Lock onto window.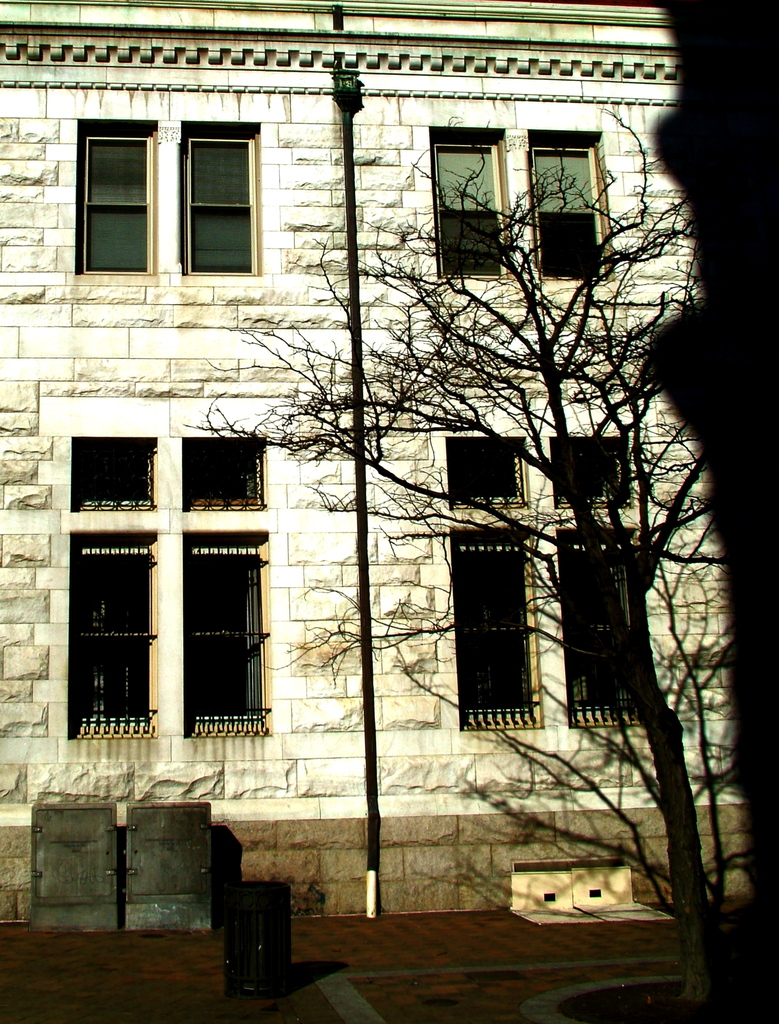
Locked: left=184, top=438, right=266, bottom=509.
